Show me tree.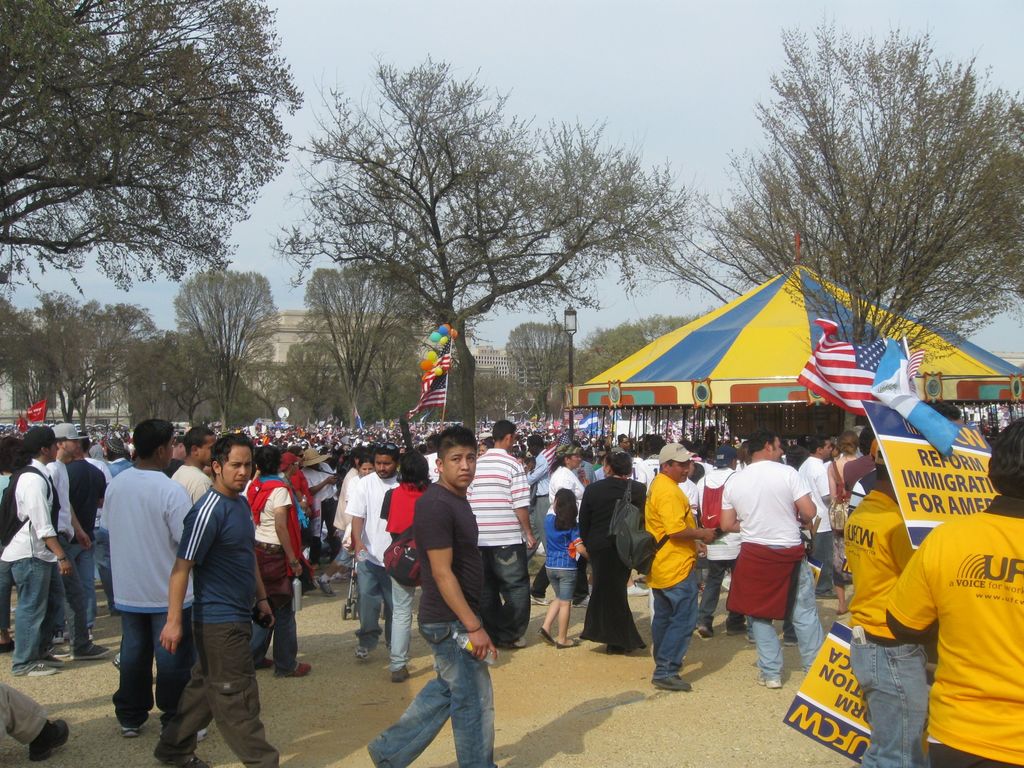
tree is here: bbox(152, 326, 232, 442).
